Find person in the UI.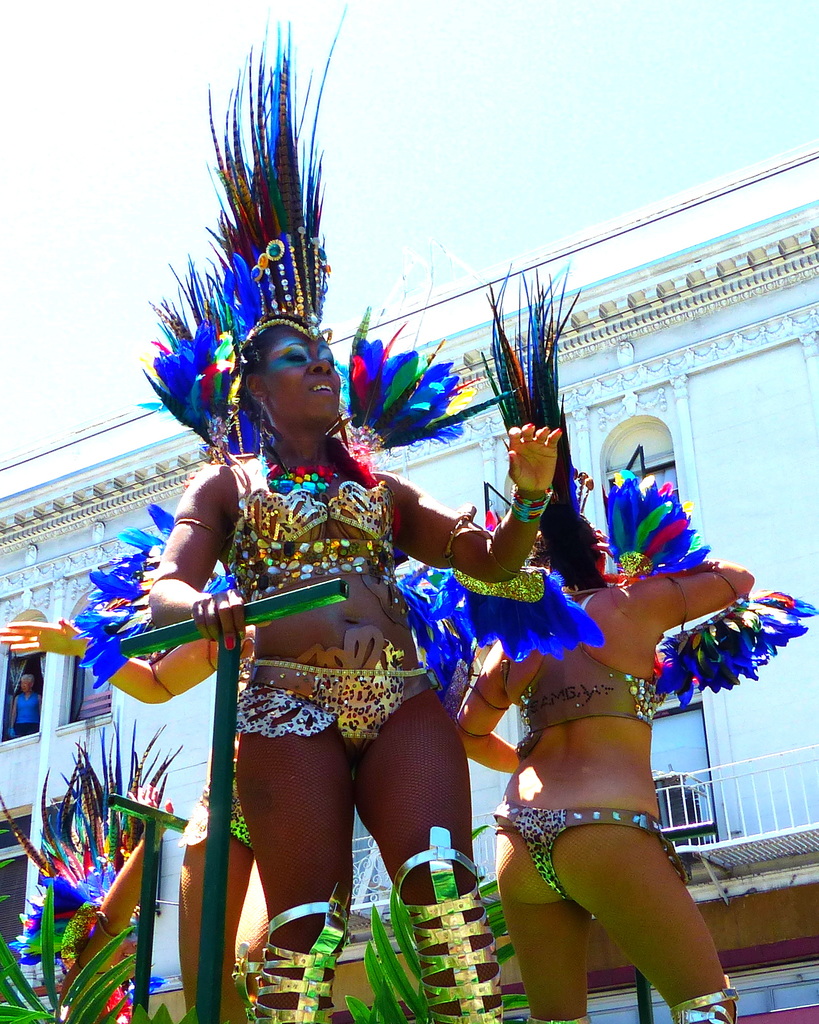
UI element at (left=56, top=785, right=175, bottom=1023).
